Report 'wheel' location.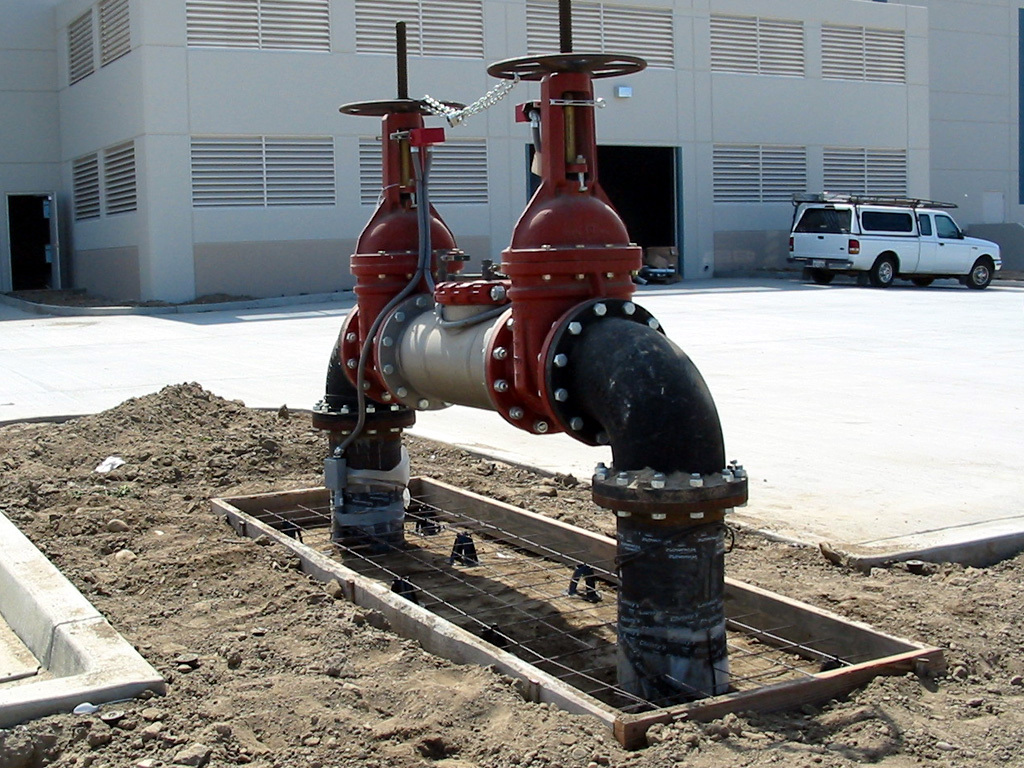
Report: box(913, 278, 933, 287).
